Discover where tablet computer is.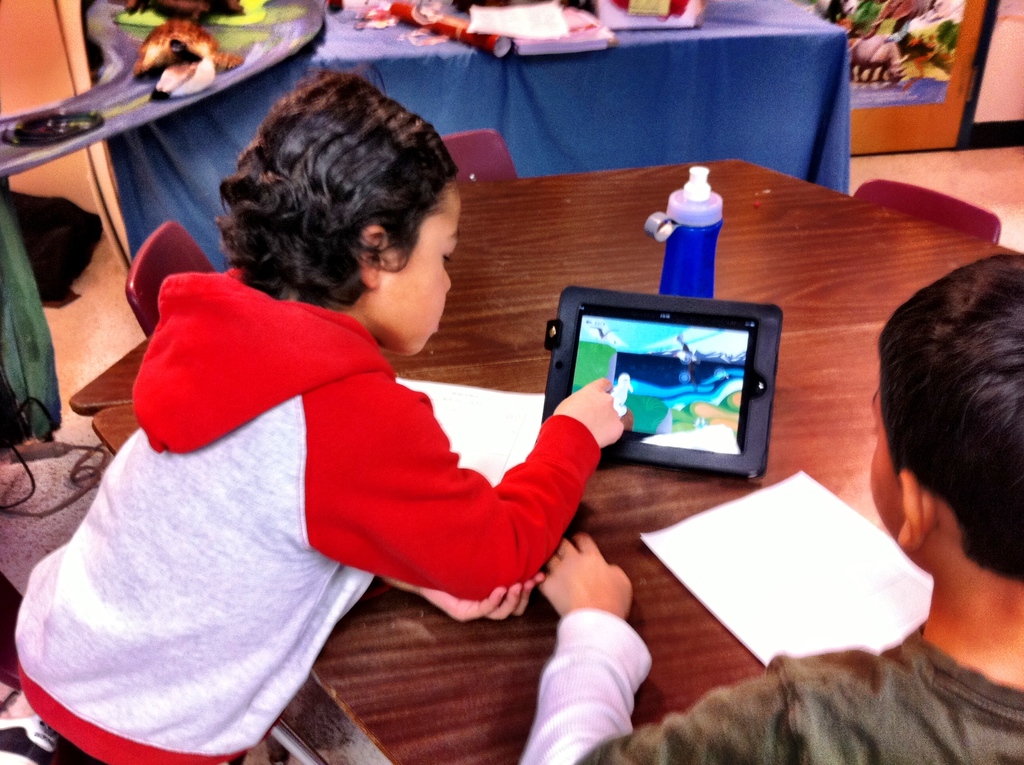
Discovered at (536,284,782,479).
